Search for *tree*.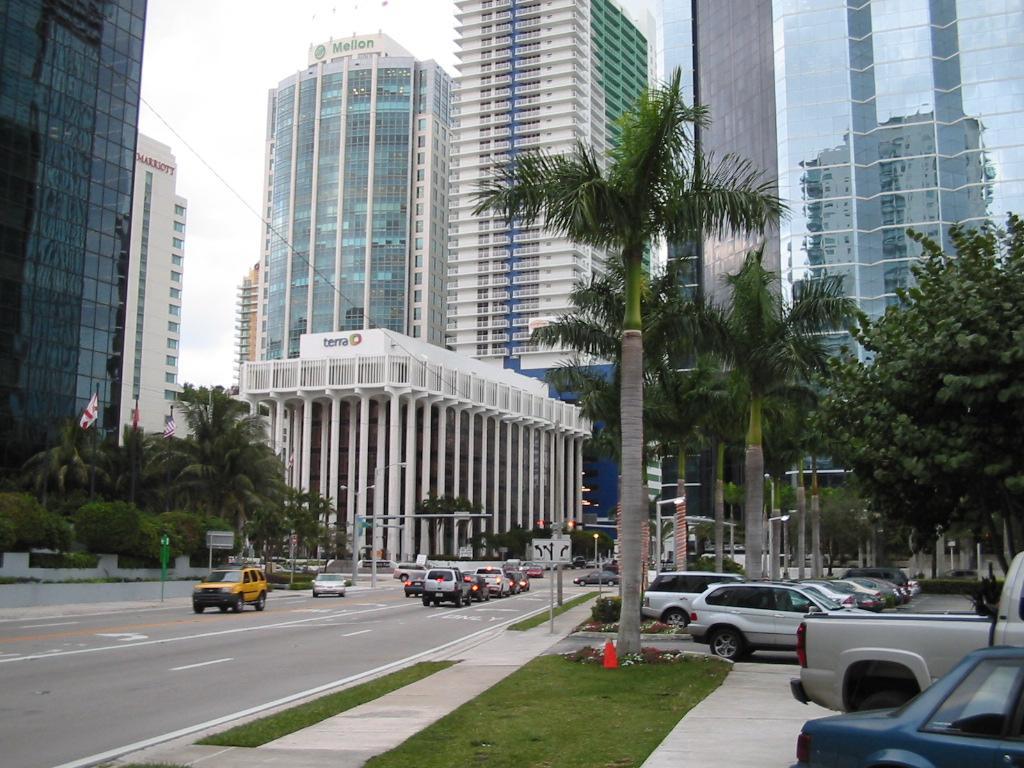
Found at <region>720, 480, 745, 543</region>.
